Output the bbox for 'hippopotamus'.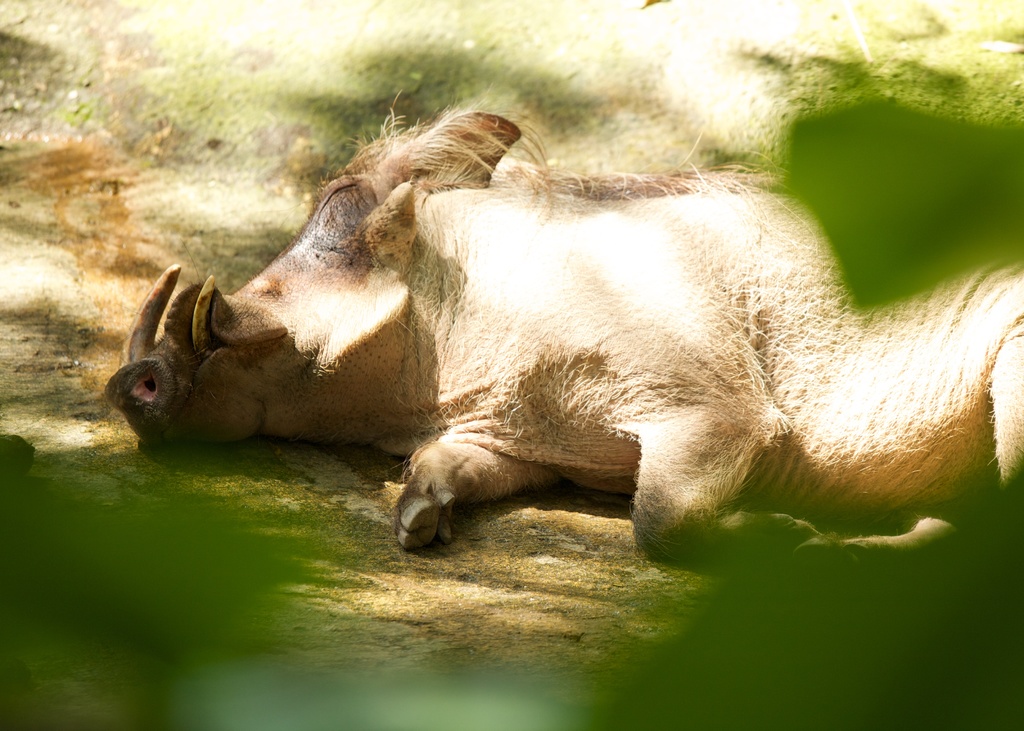
[left=106, top=103, right=1023, bottom=564].
